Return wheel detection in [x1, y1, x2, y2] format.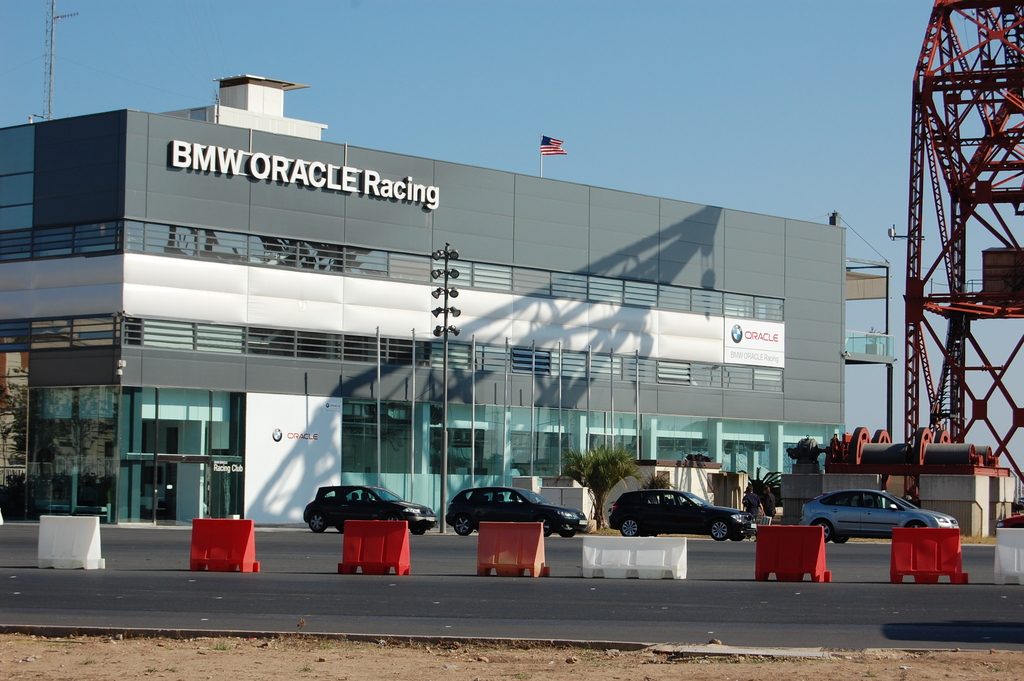
[836, 529, 845, 541].
